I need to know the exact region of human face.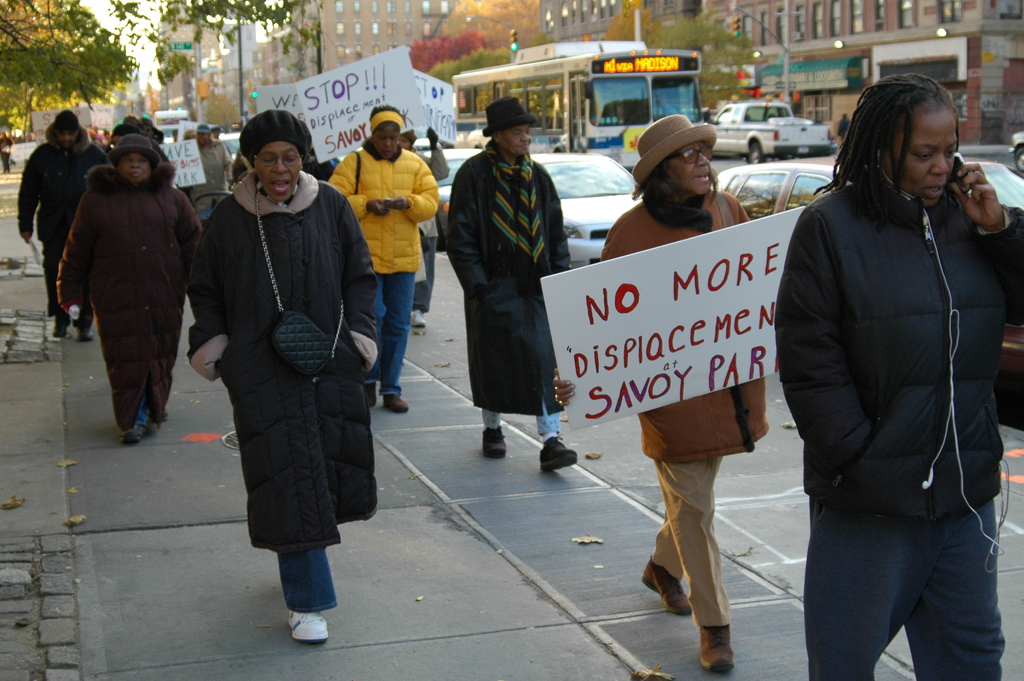
Region: 664 143 714 195.
